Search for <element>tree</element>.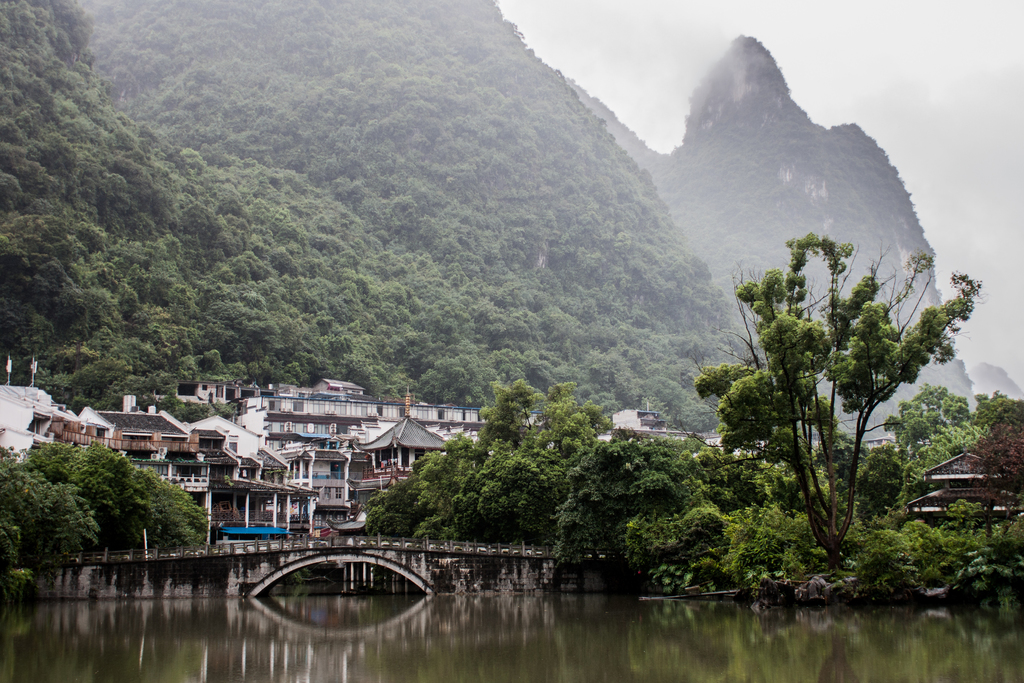
Found at 53, 445, 222, 543.
